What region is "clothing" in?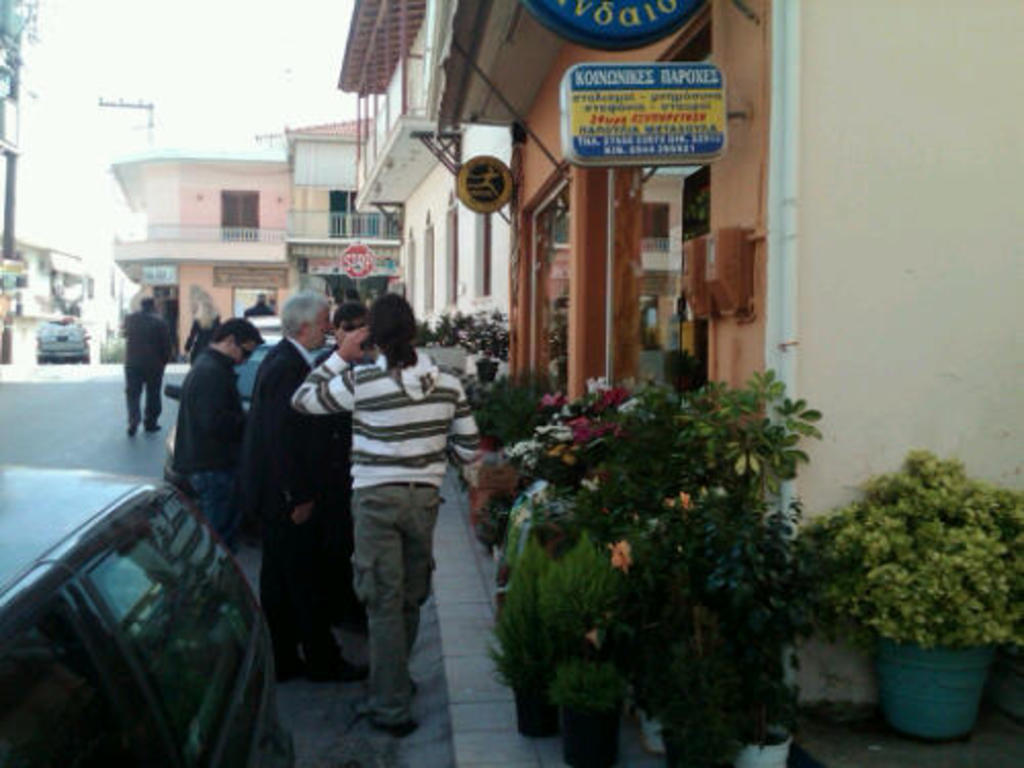
detection(315, 285, 467, 721).
